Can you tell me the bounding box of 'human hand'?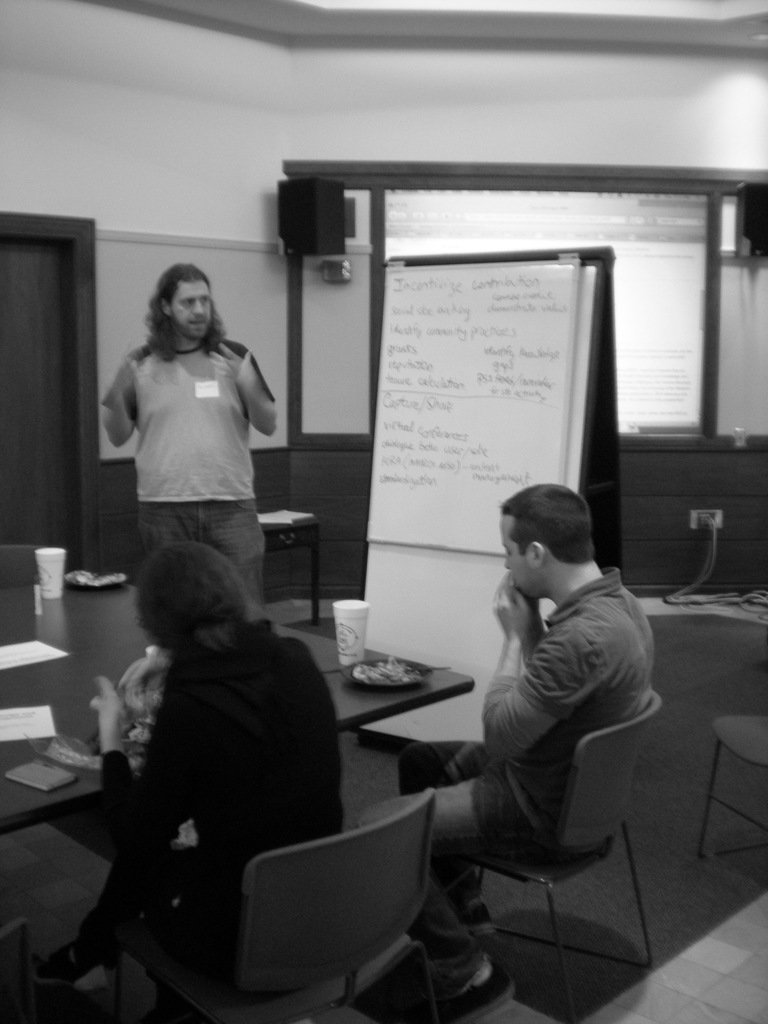
detection(92, 674, 137, 728).
